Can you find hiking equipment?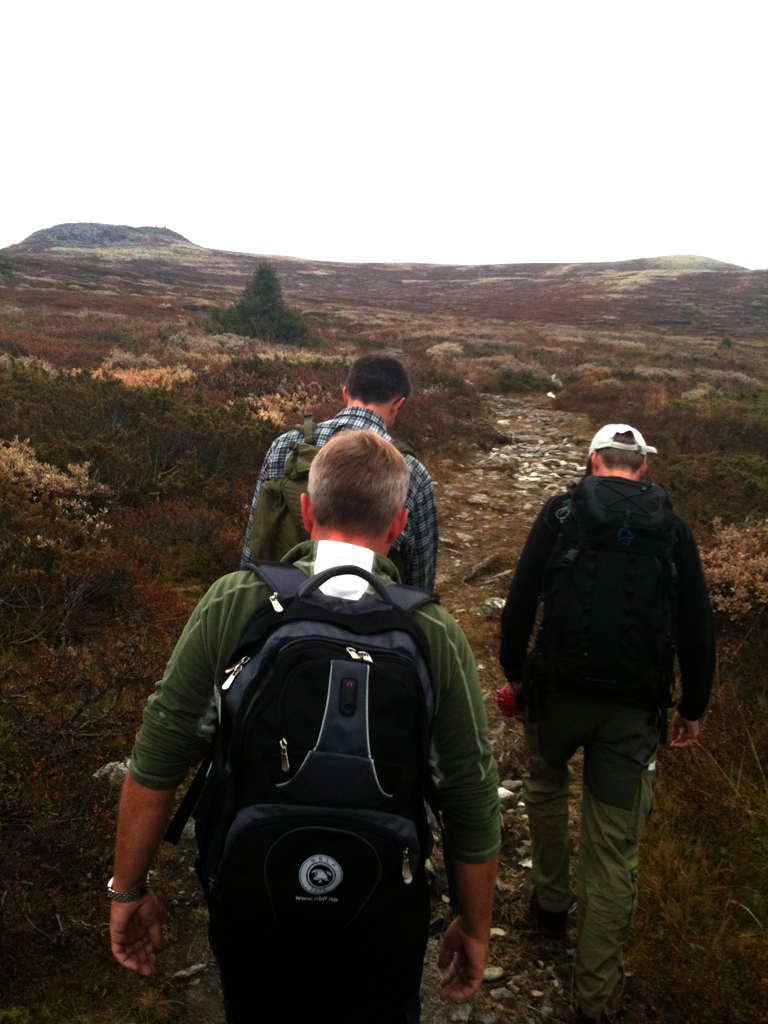
Yes, bounding box: [172,561,439,1023].
